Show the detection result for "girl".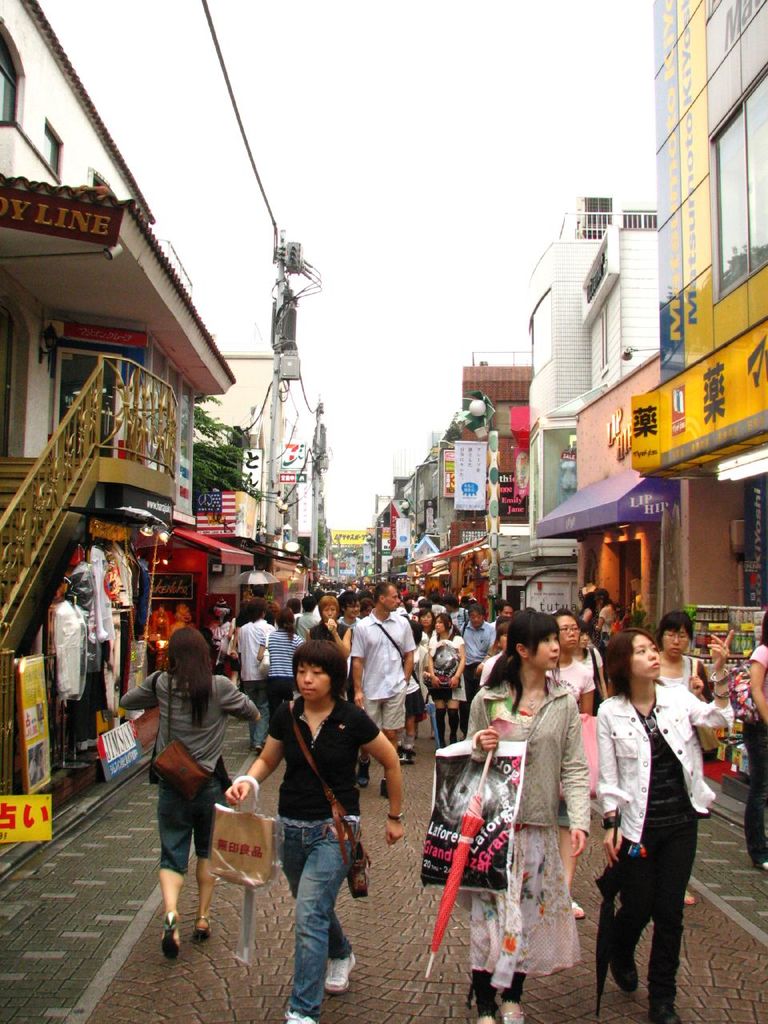
x1=427 y1=614 x2=466 y2=745.
